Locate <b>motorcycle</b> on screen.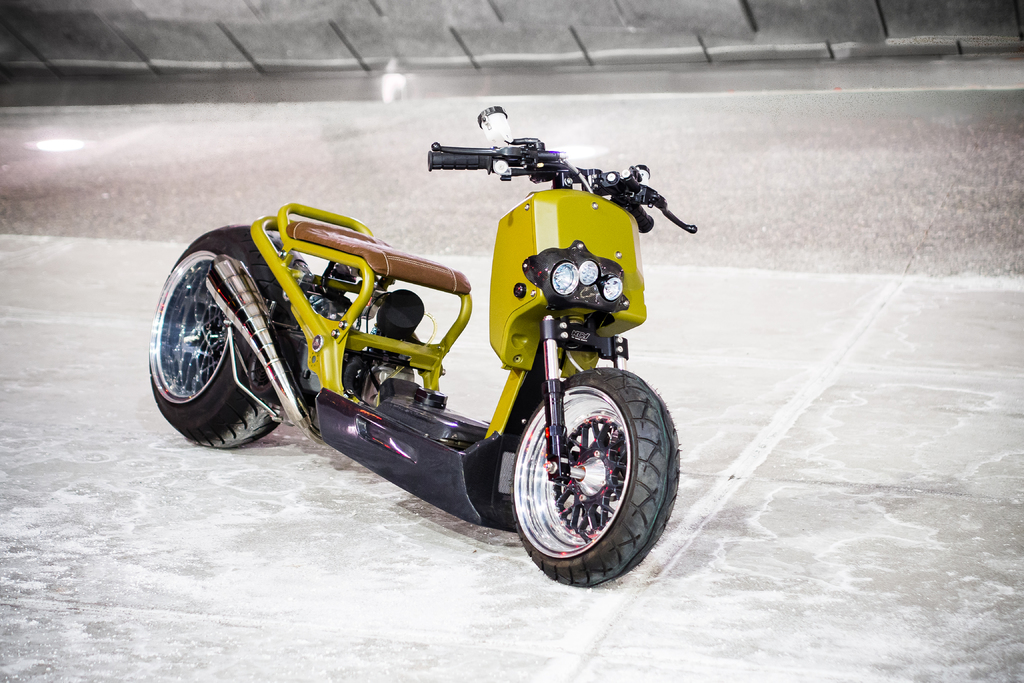
On screen at pyautogui.locateOnScreen(167, 151, 695, 576).
